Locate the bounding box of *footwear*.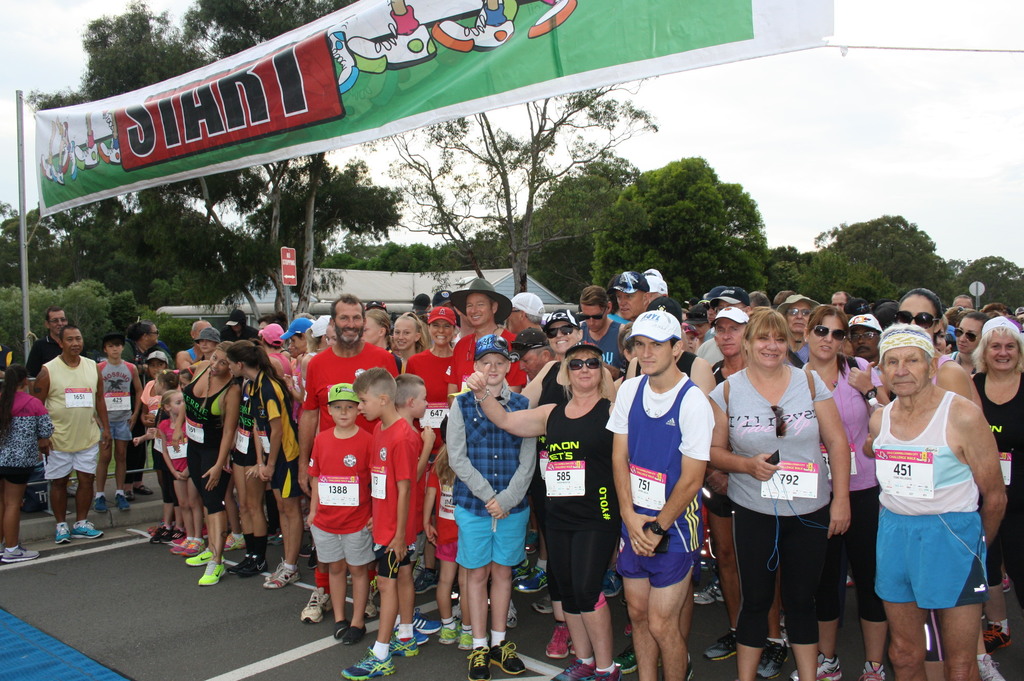
Bounding box: l=343, t=646, r=395, b=680.
